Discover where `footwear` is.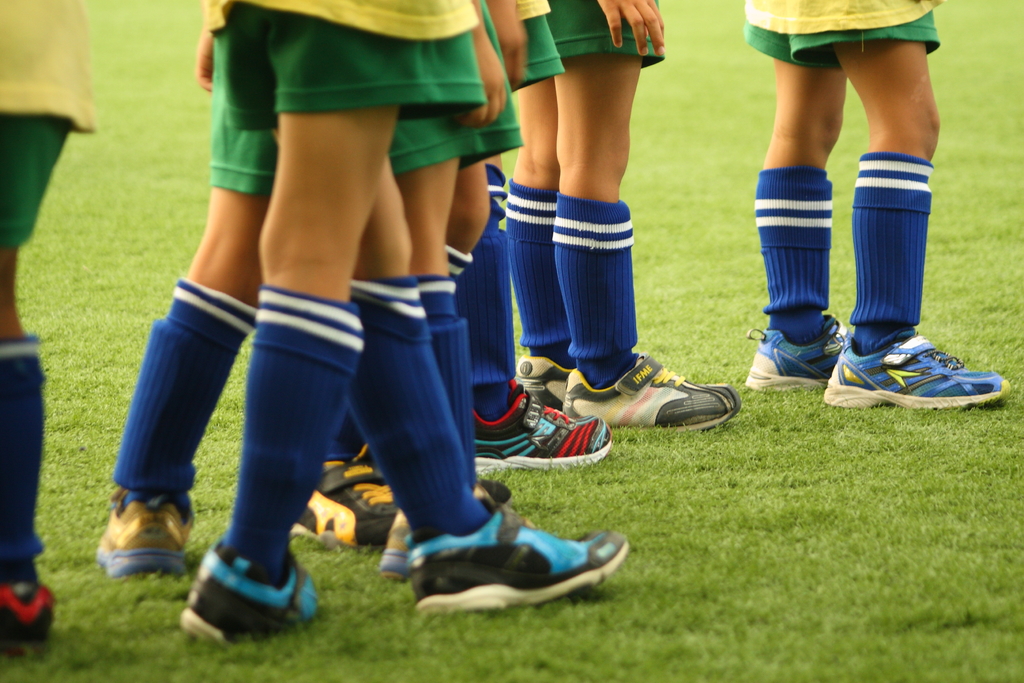
Discovered at crop(373, 493, 423, 587).
